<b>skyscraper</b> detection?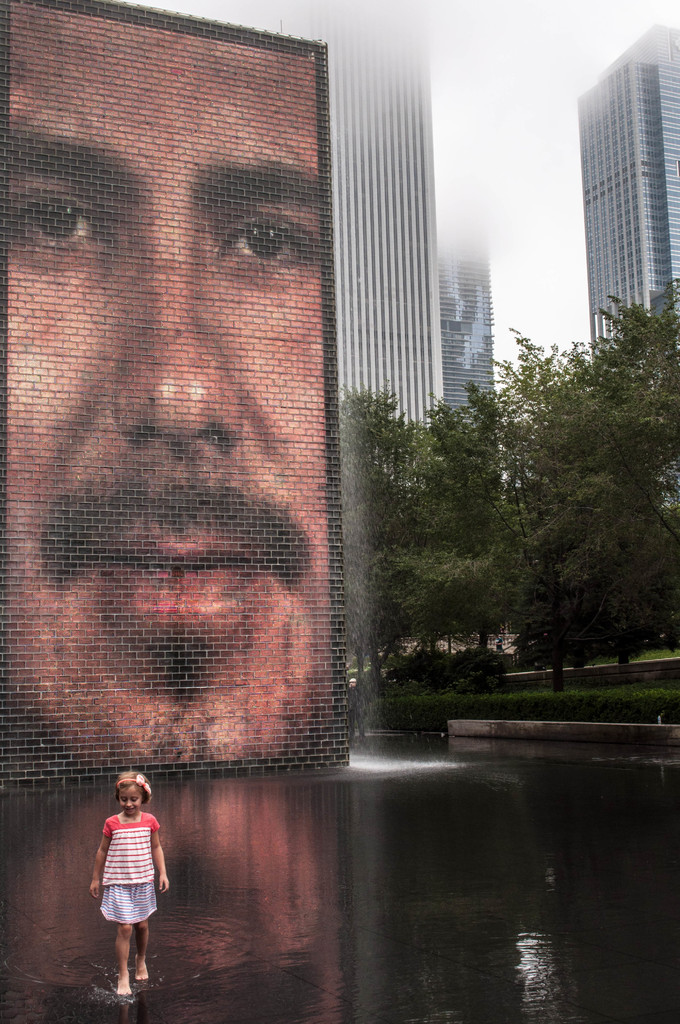
pyautogui.locateOnScreen(1, 54, 537, 829)
